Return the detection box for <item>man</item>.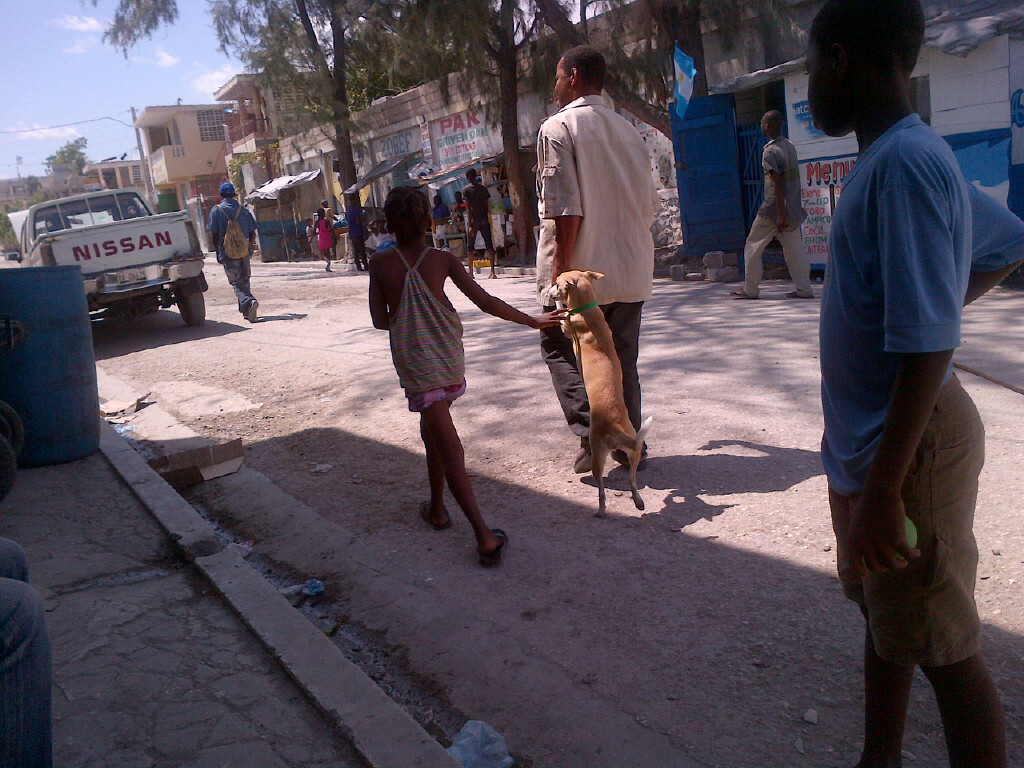
(723,102,814,311).
